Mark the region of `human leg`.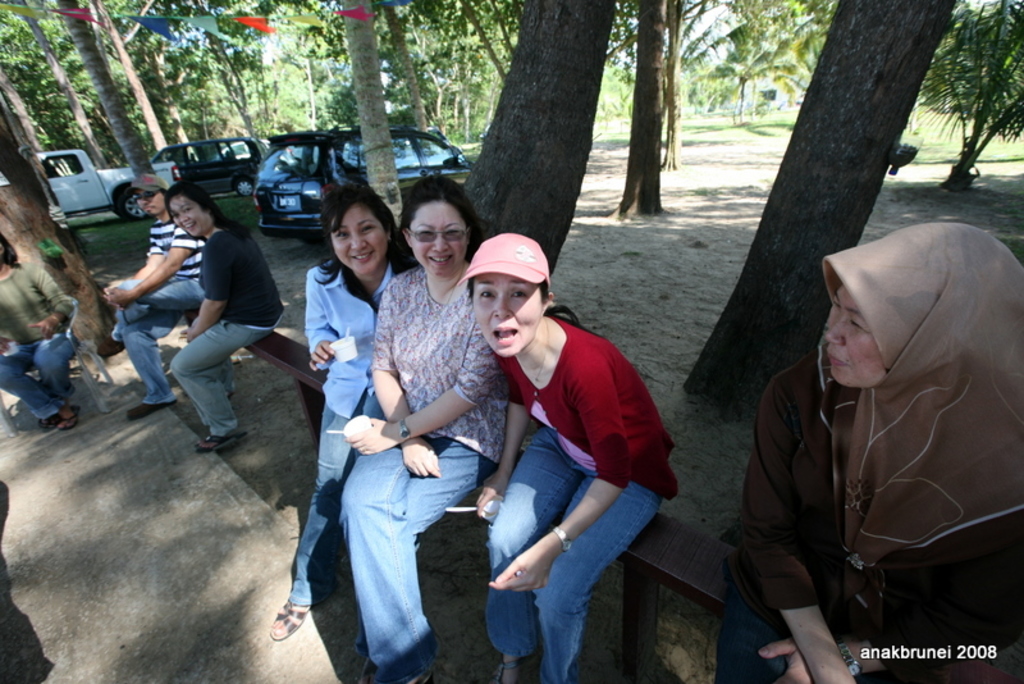
Region: {"x1": 0, "y1": 343, "x2": 64, "y2": 429}.
